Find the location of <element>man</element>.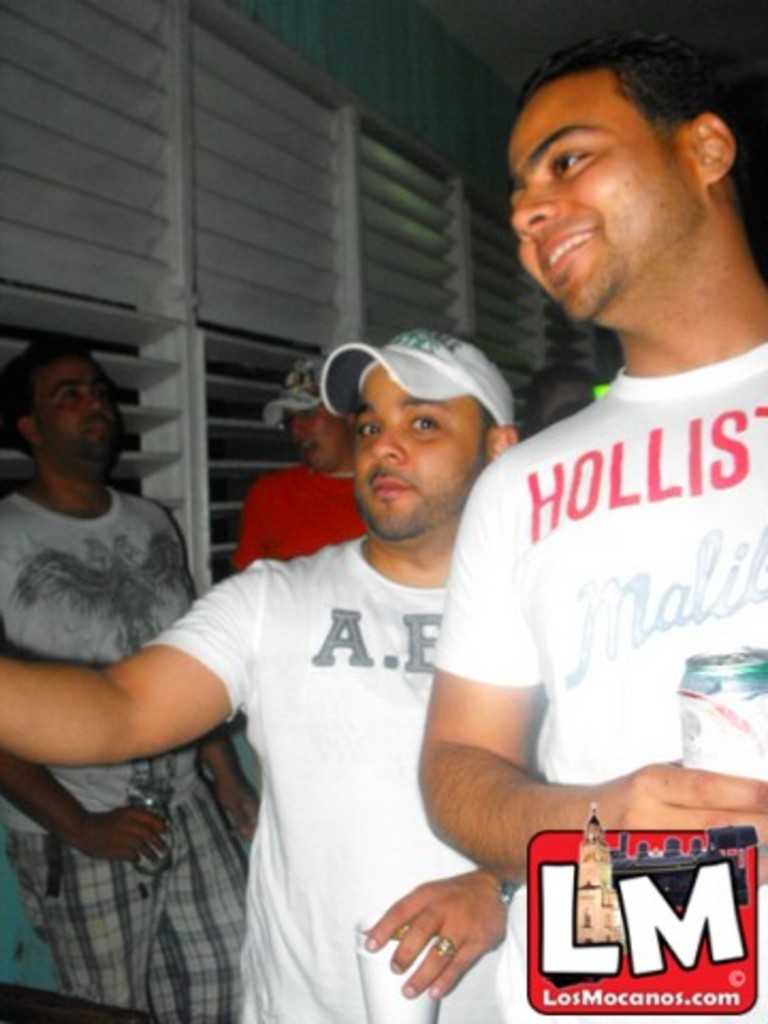
Location: [x1=0, y1=324, x2=518, y2=1022].
